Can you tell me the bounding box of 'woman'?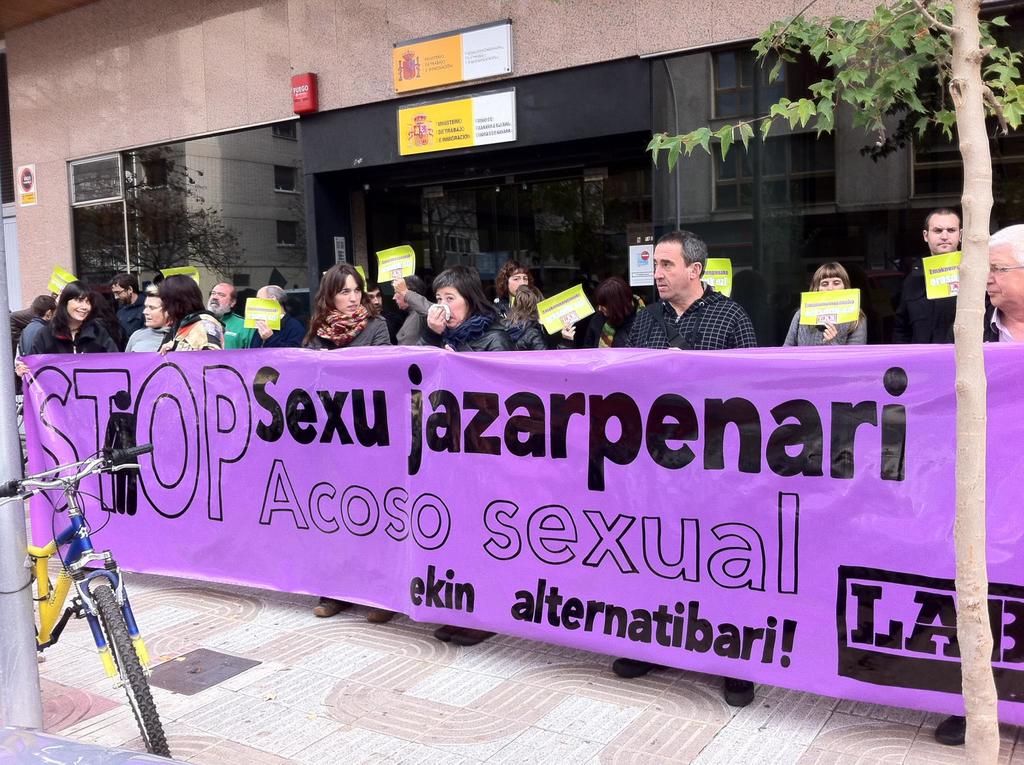
x1=292 y1=258 x2=391 y2=623.
